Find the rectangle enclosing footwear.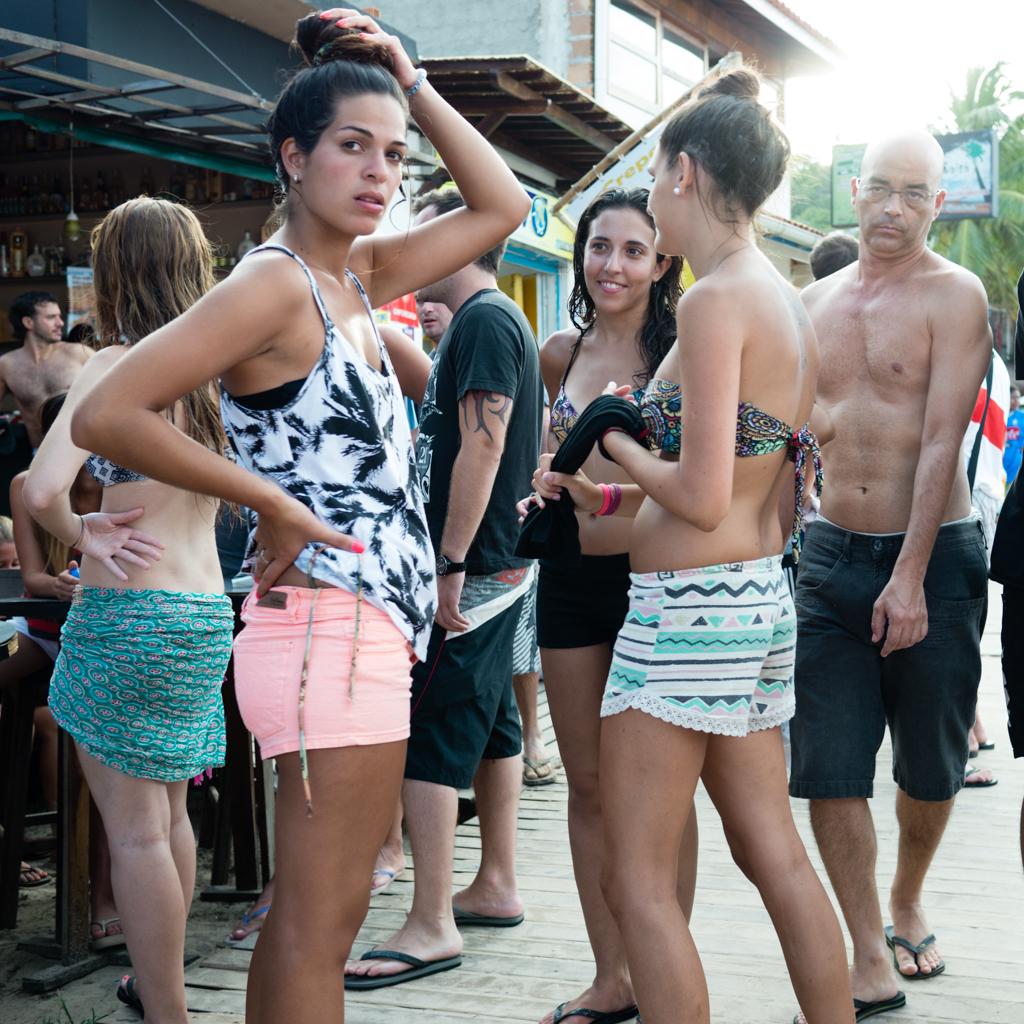
BBox(110, 964, 154, 1014).
